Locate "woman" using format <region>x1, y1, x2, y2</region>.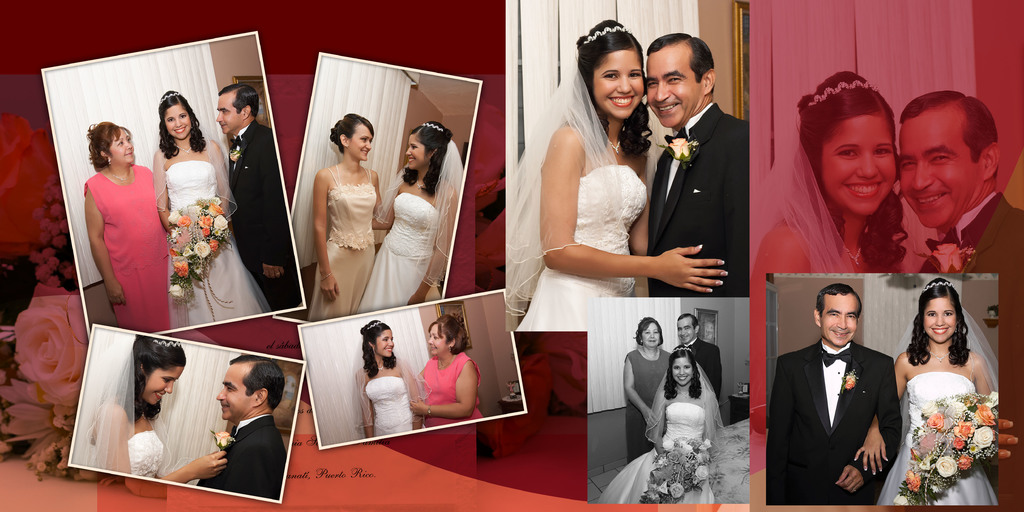
<region>359, 124, 468, 316</region>.
